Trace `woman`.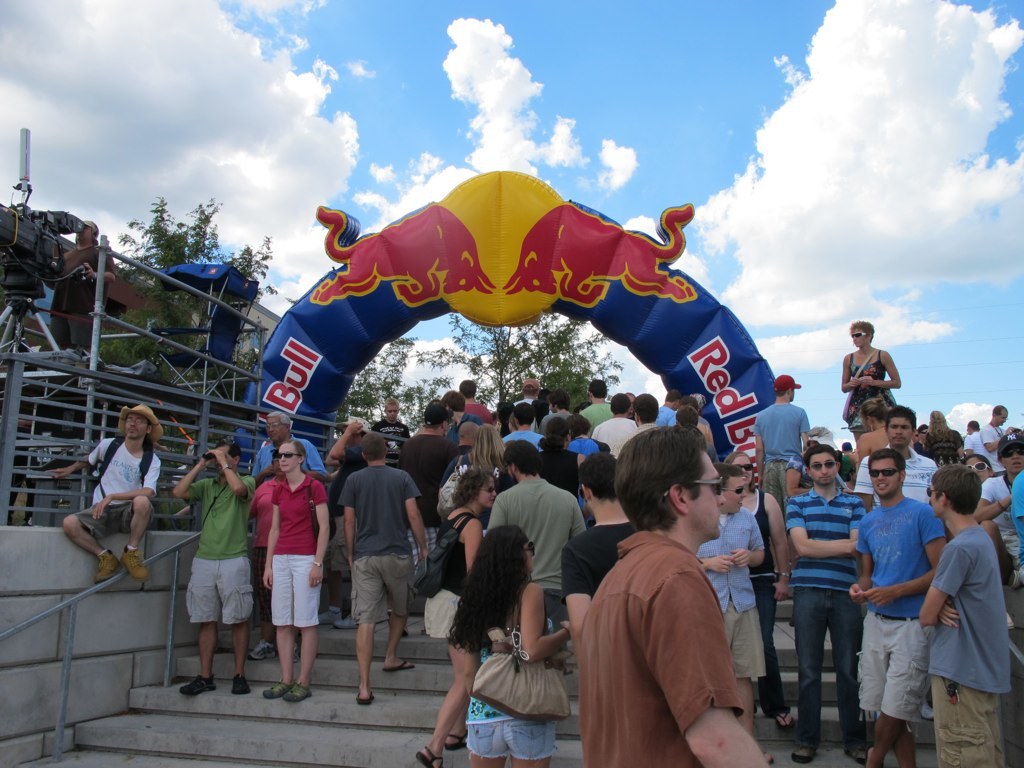
Traced to 567/426/770/767.
